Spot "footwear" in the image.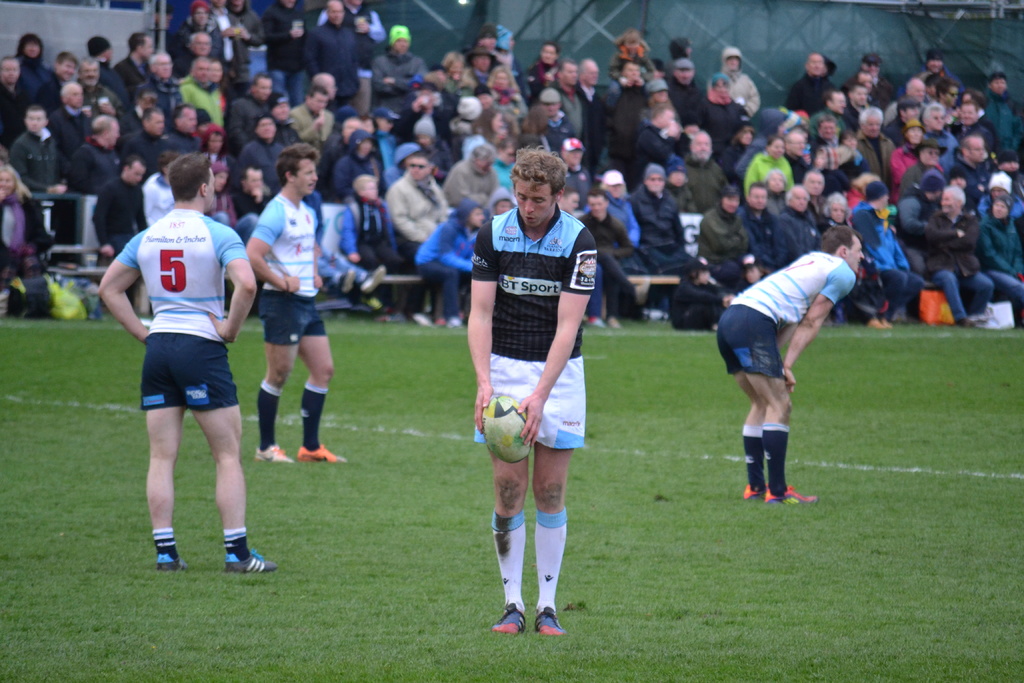
"footwear" found at <bbox>882, 317, 891, 328</bbox>.
